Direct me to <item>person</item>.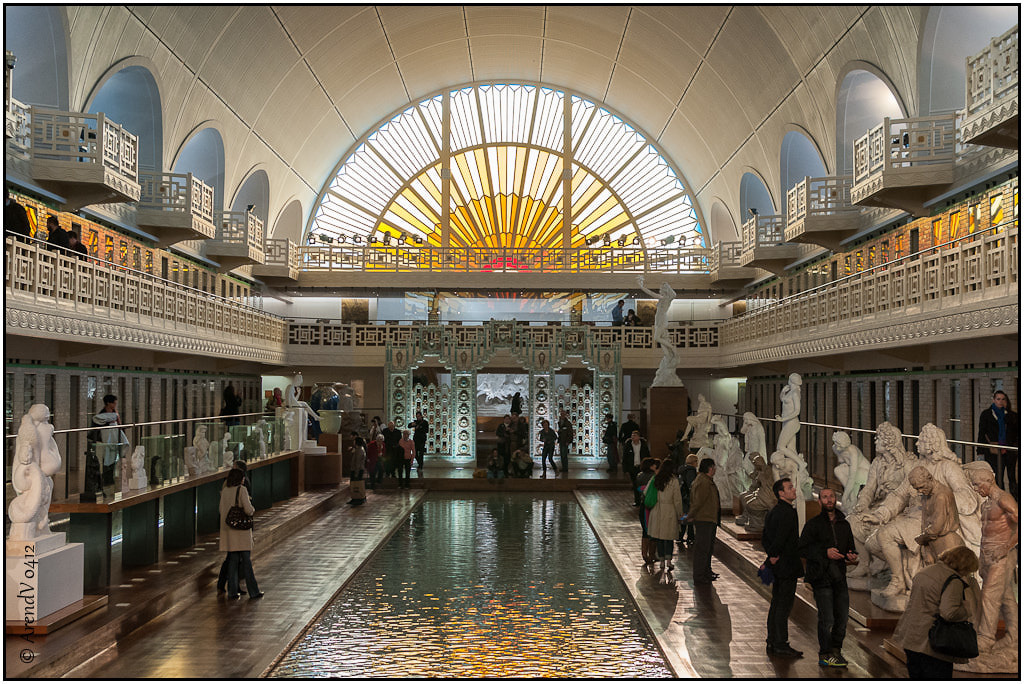
Direction: Rect(223, 383, 245, 428).
